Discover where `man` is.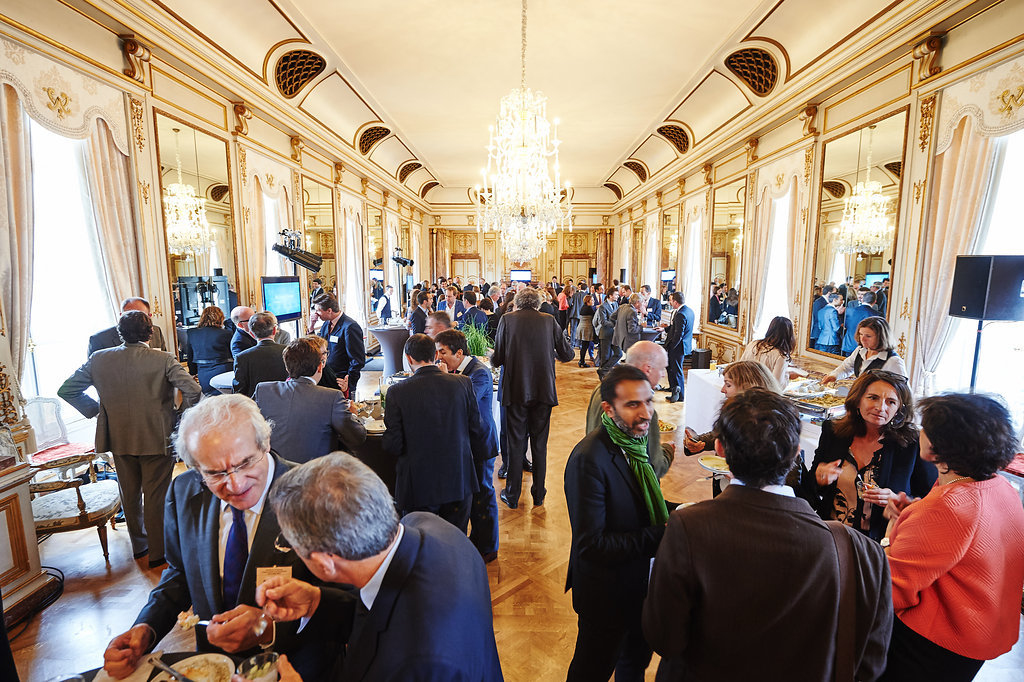
Discovered at box(585, 340, 675, 485).
